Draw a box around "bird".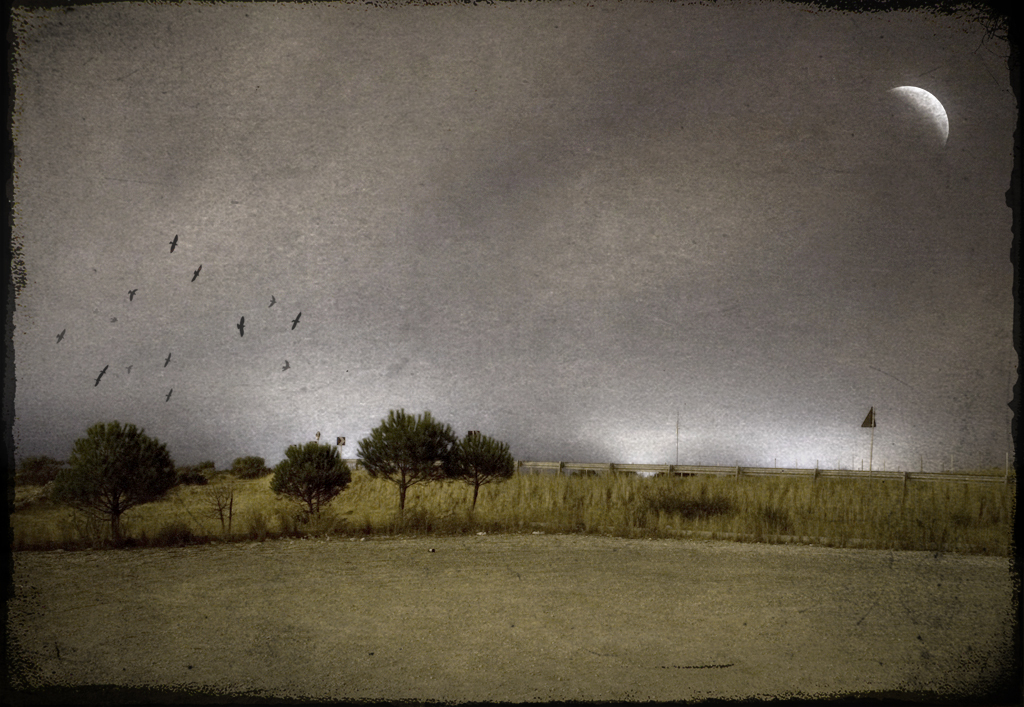
crop(191, 267, 203, 284).
